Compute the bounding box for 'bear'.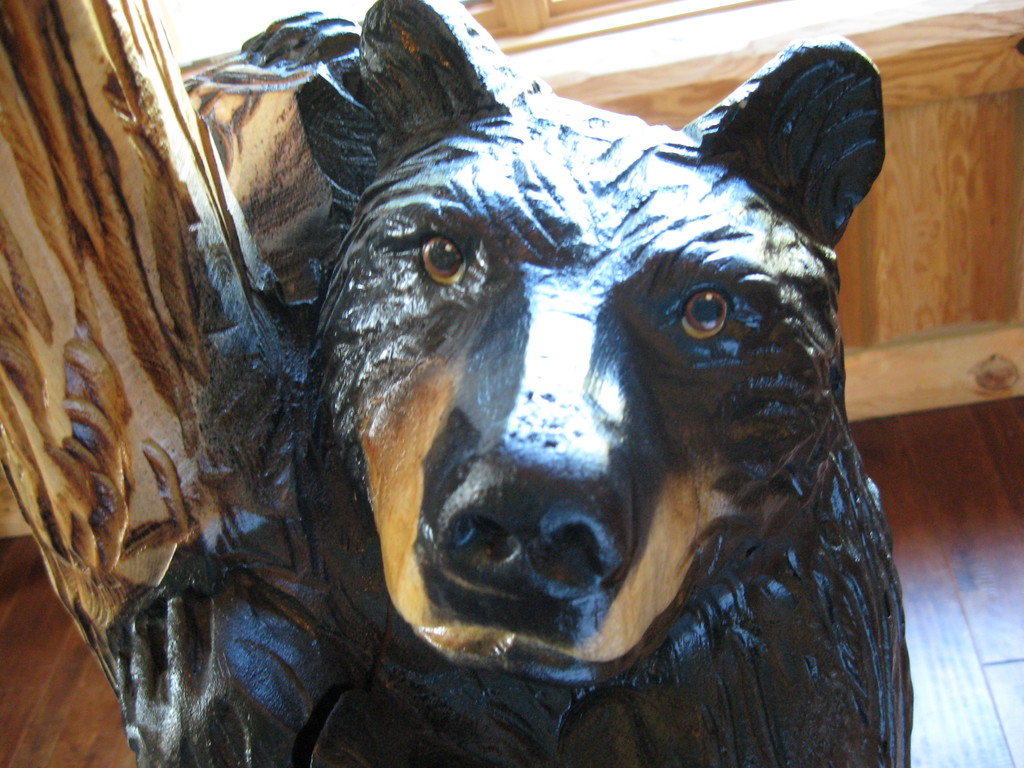
box=[111, 0, 916, 767].
